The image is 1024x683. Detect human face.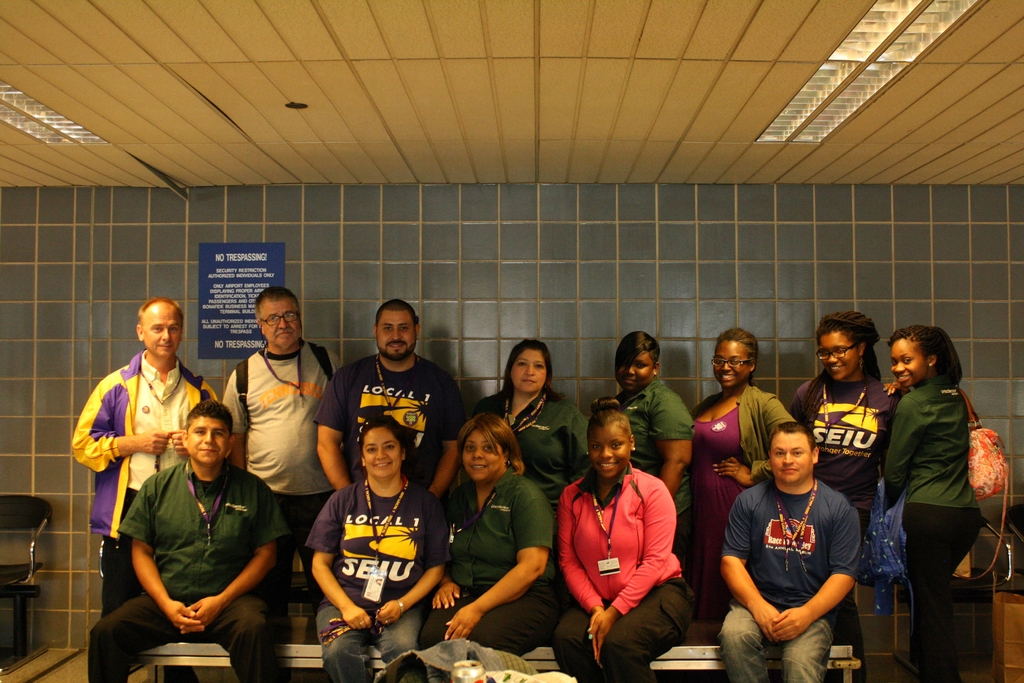
Detection: select_region(142, 304, 180, 358).
